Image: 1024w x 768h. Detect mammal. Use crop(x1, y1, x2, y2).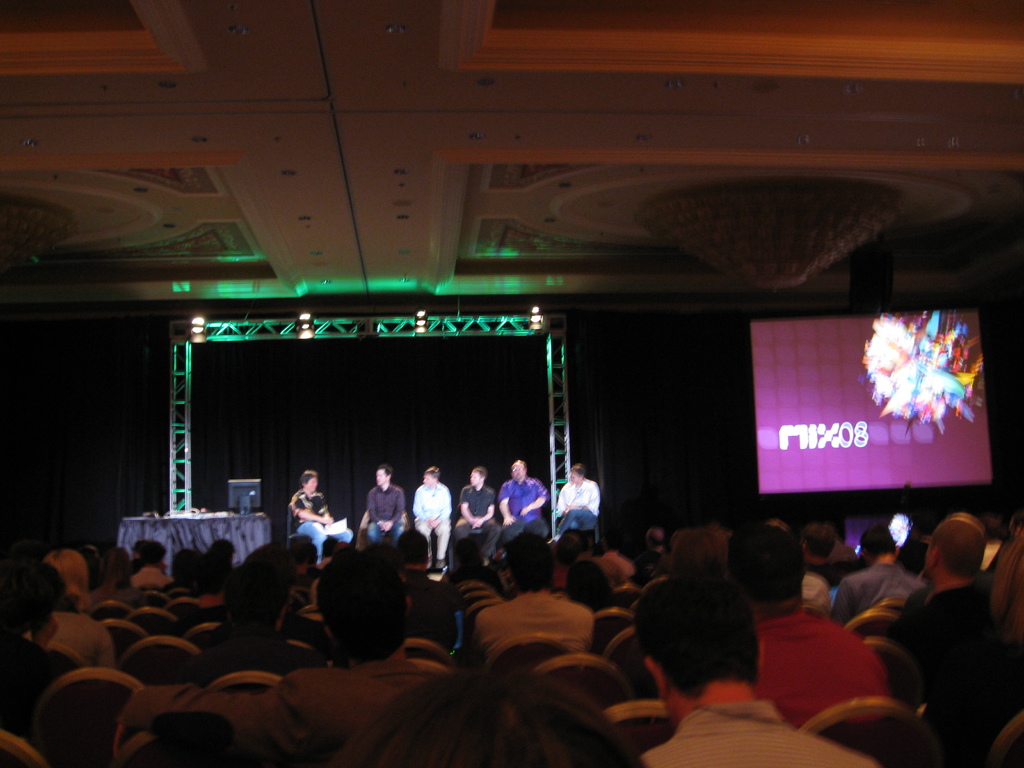
crop(413, 467, 452, 568).
